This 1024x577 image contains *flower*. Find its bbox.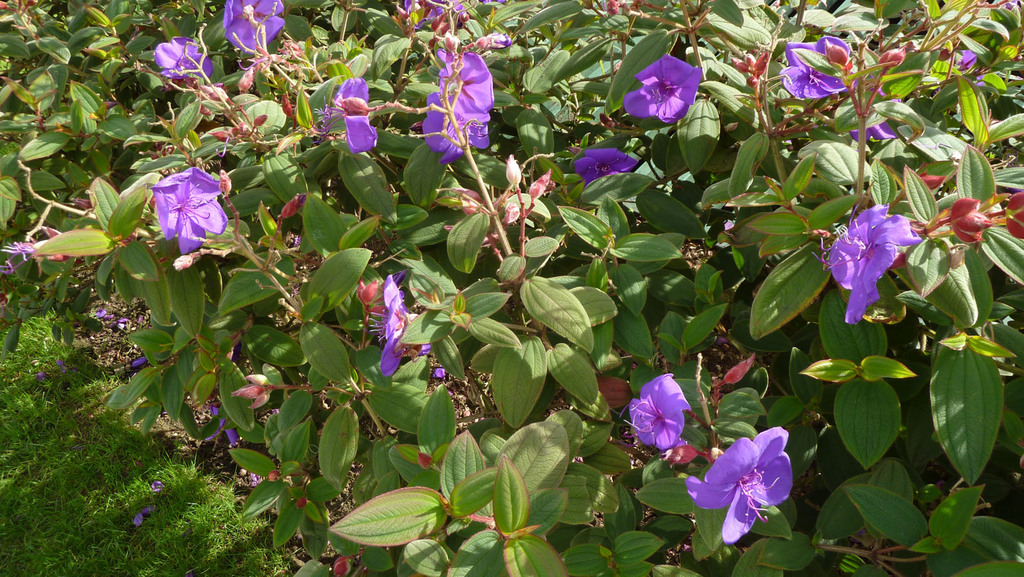
(419,92,487,159).
